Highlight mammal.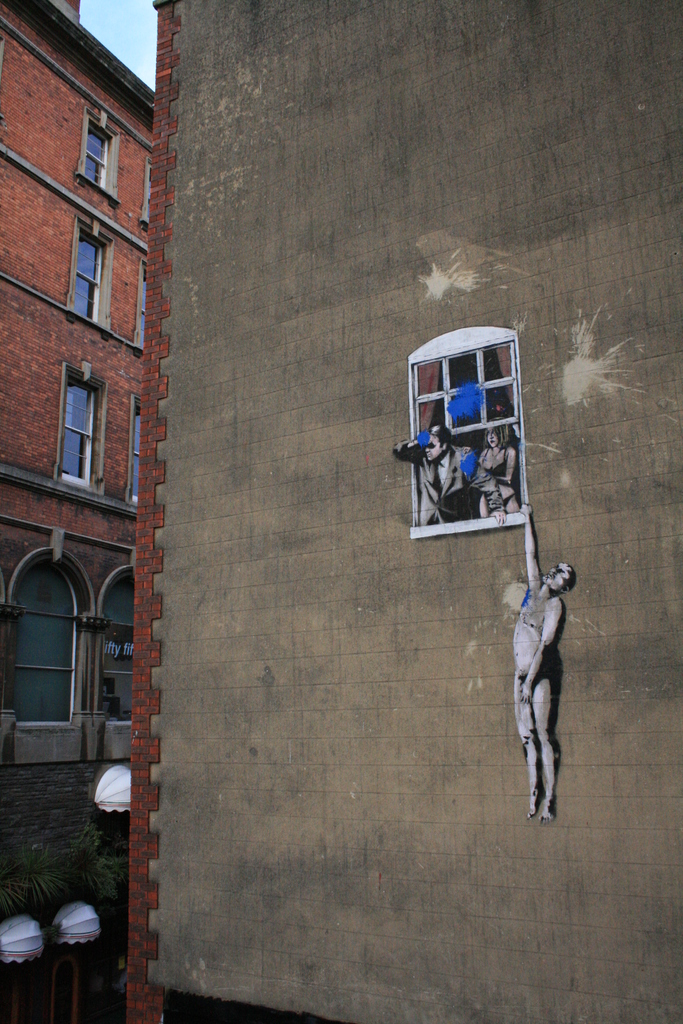
Highlighted region: bbox=[509, 500, 575, 820].
